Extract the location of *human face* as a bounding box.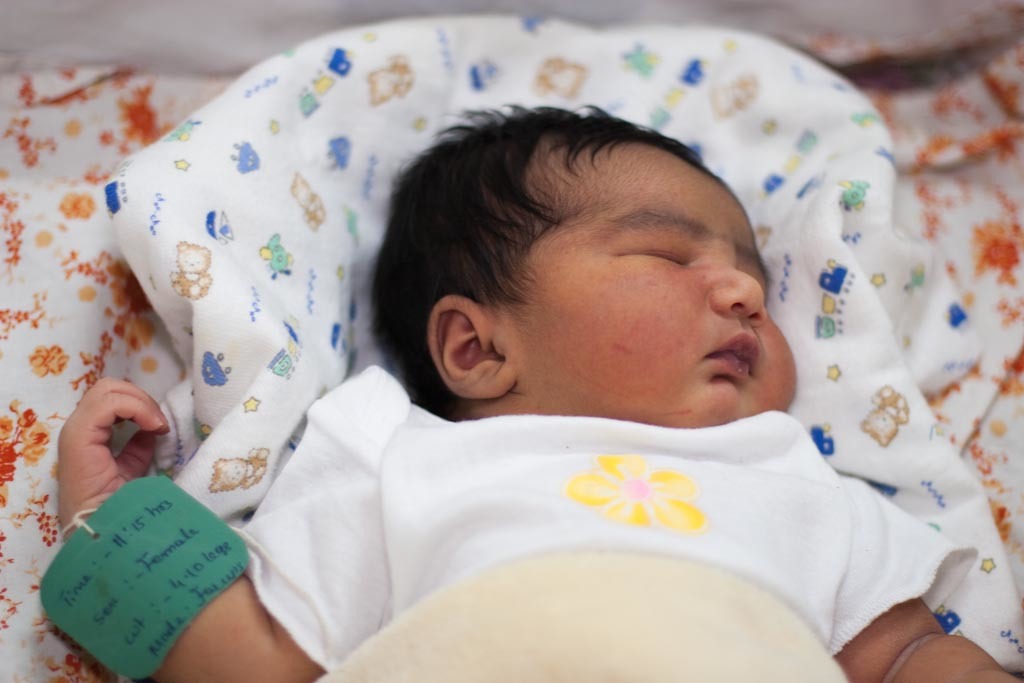
pyautogui.locateOnScreen(503, 143, 793, 427).
